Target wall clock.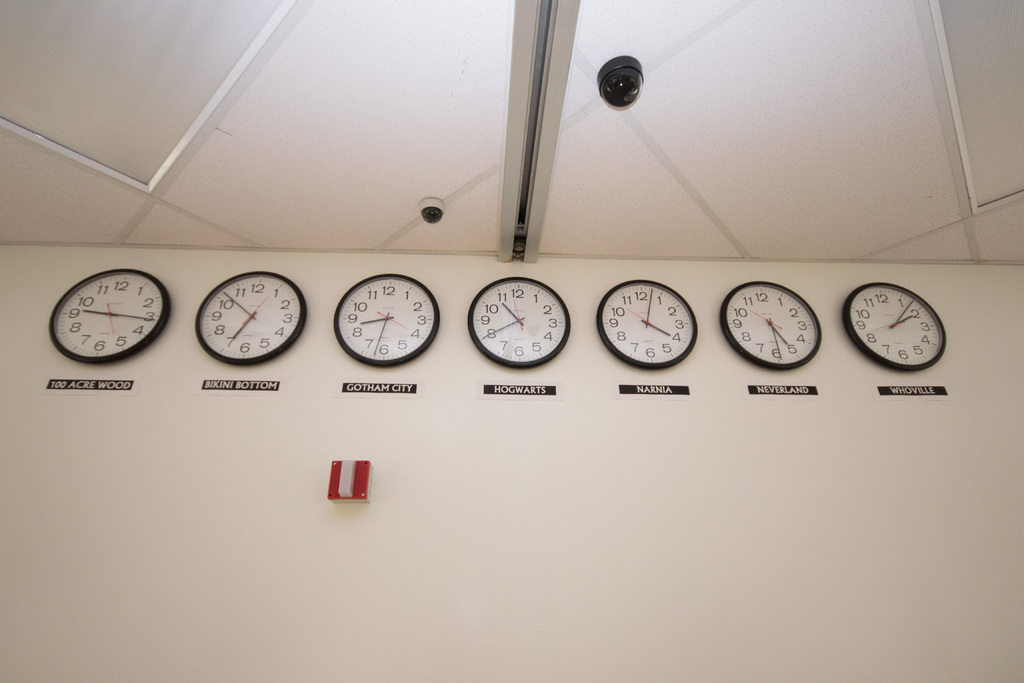
Target region: Rect(598, 278, 698, 372).
